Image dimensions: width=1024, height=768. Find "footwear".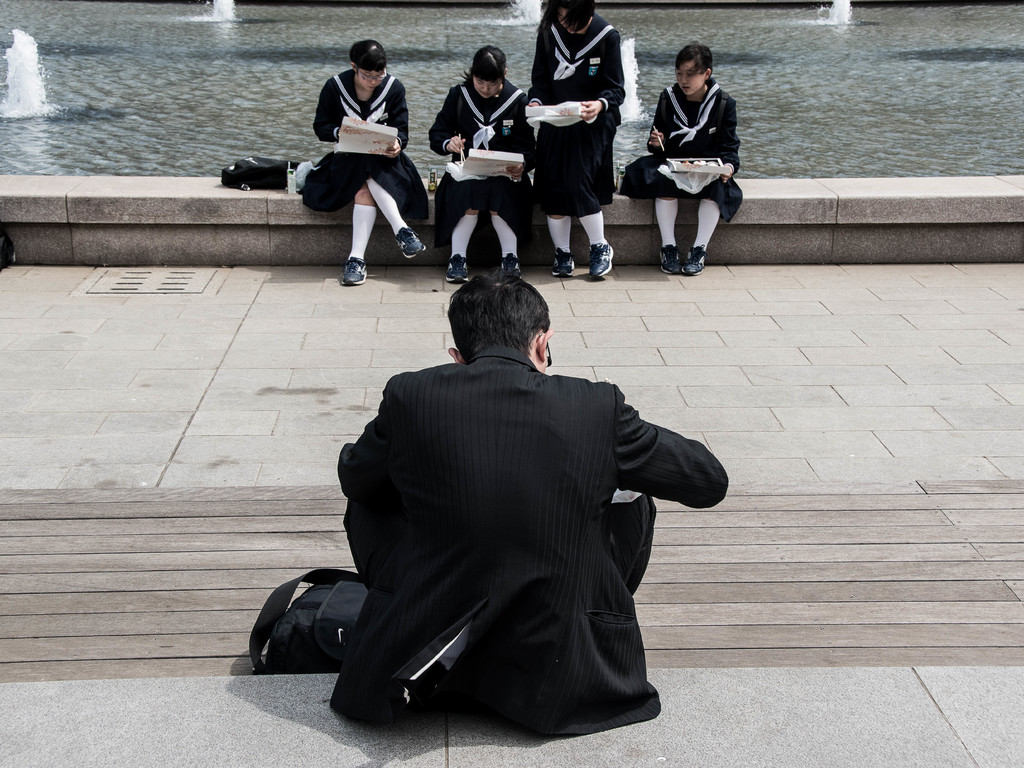
pyautogui.locateOnScreen(392, 223, 432, 260).
